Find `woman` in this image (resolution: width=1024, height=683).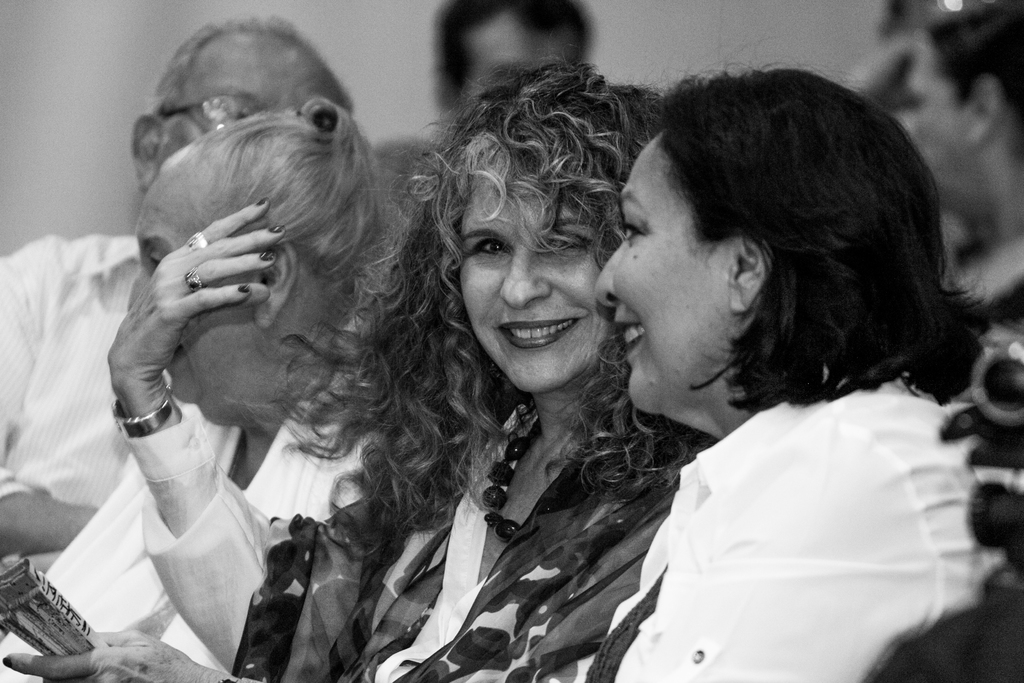
left=554, top=70, right=1023, bottom=682.
